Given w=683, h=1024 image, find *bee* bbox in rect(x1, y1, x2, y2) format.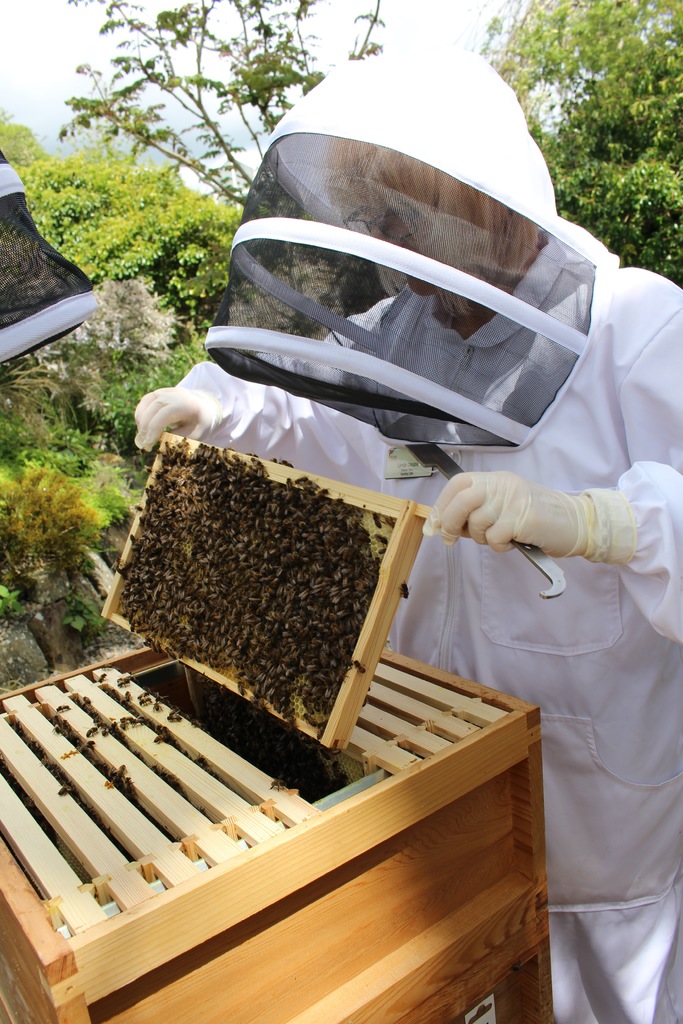
rect(52, 701, 73, 717).
